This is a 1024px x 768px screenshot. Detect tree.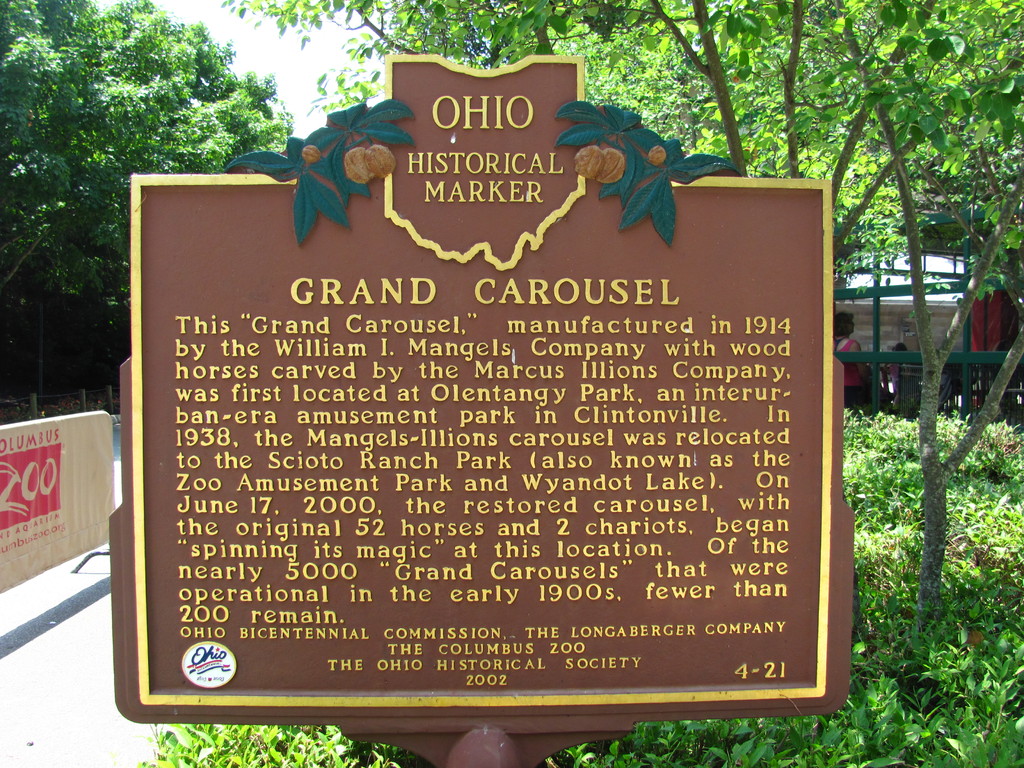
box(810, 31, 1007, 712).
